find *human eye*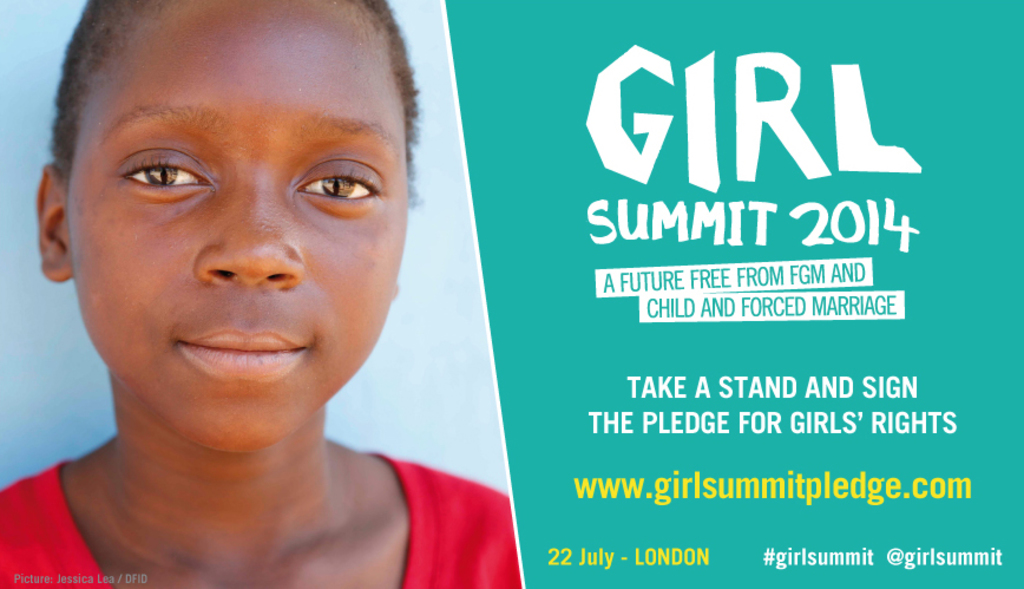
113 140 215 209
